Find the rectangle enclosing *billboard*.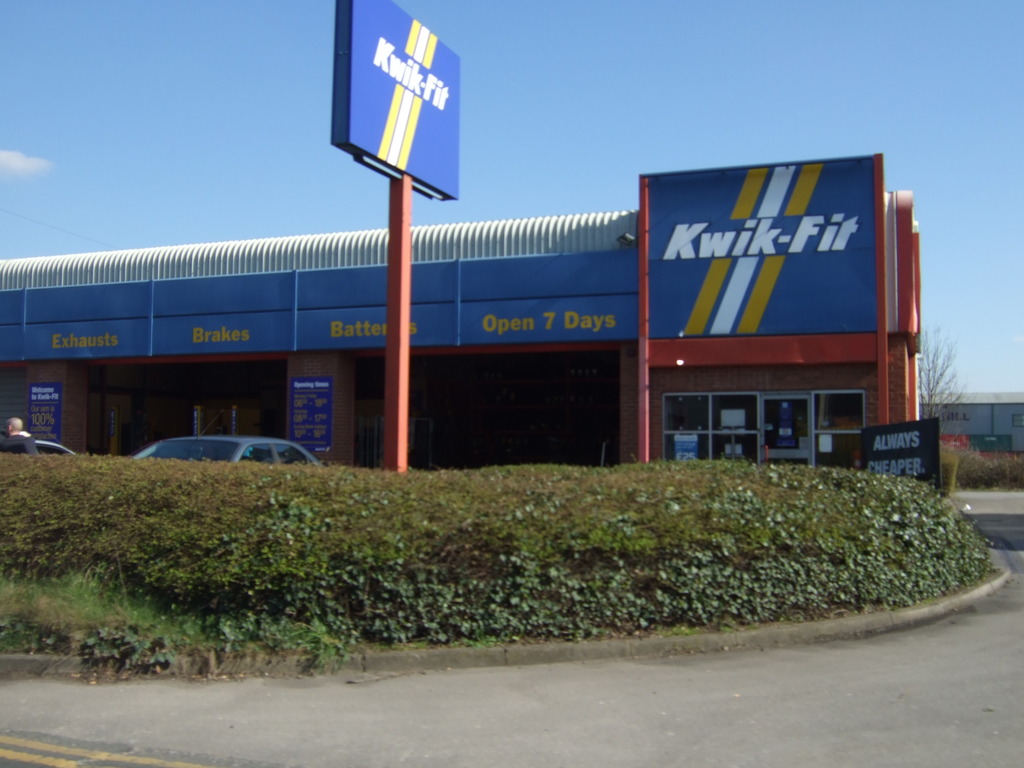
l=150, t=310, r=285, b=362.
